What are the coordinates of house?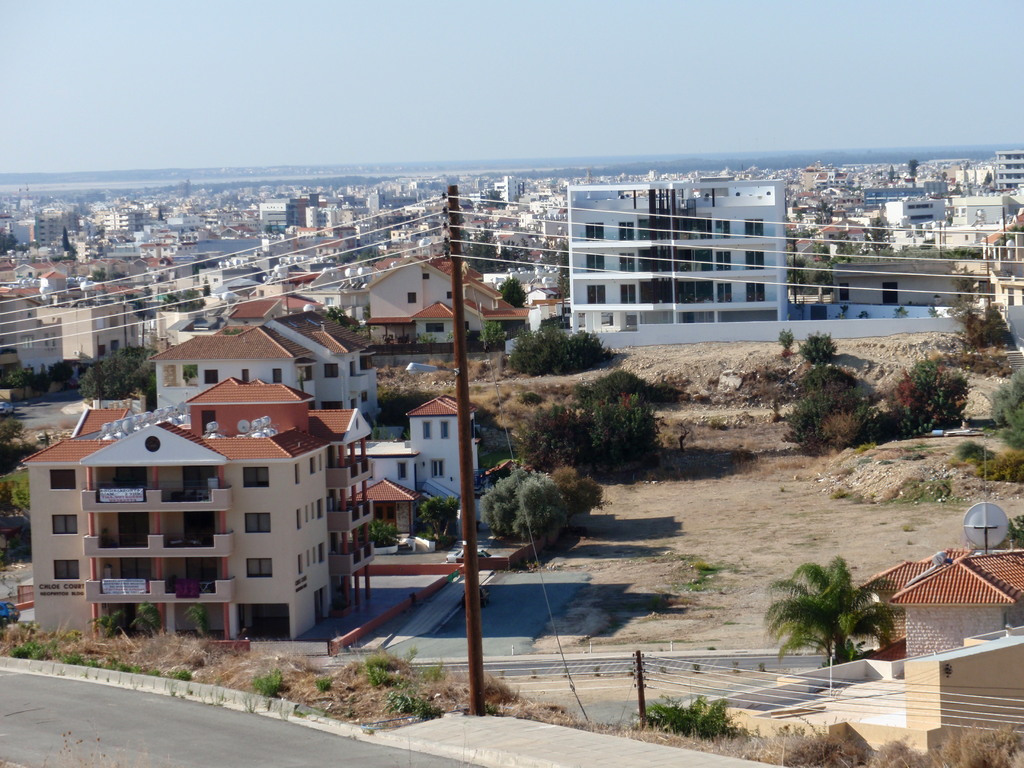
935, 191, 1023, 253.
